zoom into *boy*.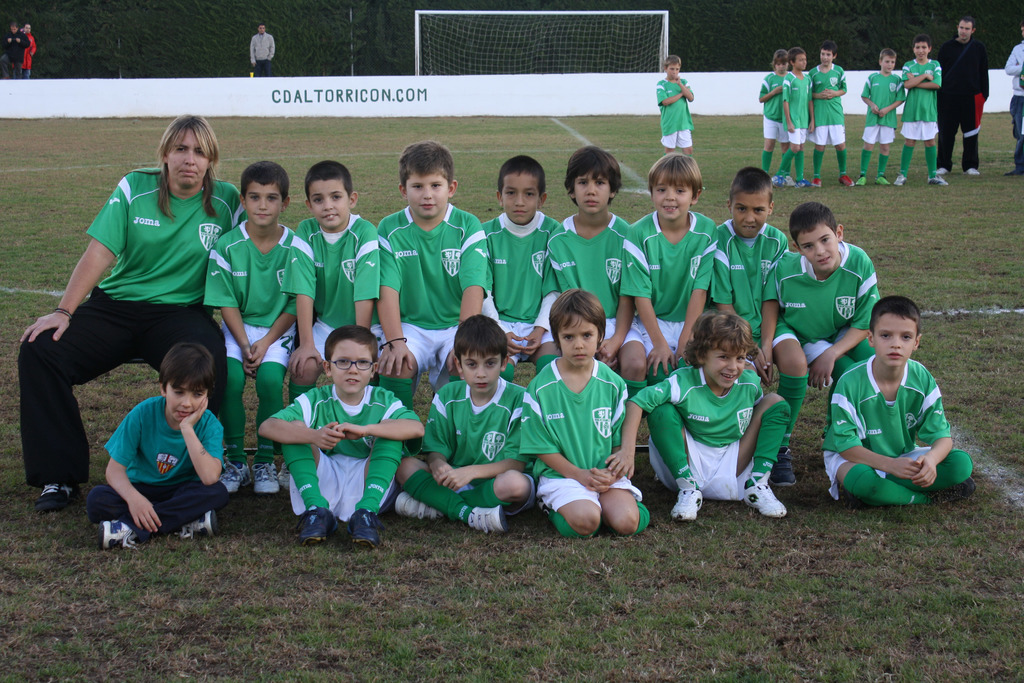
Zoom target: [518,283,650,541].
